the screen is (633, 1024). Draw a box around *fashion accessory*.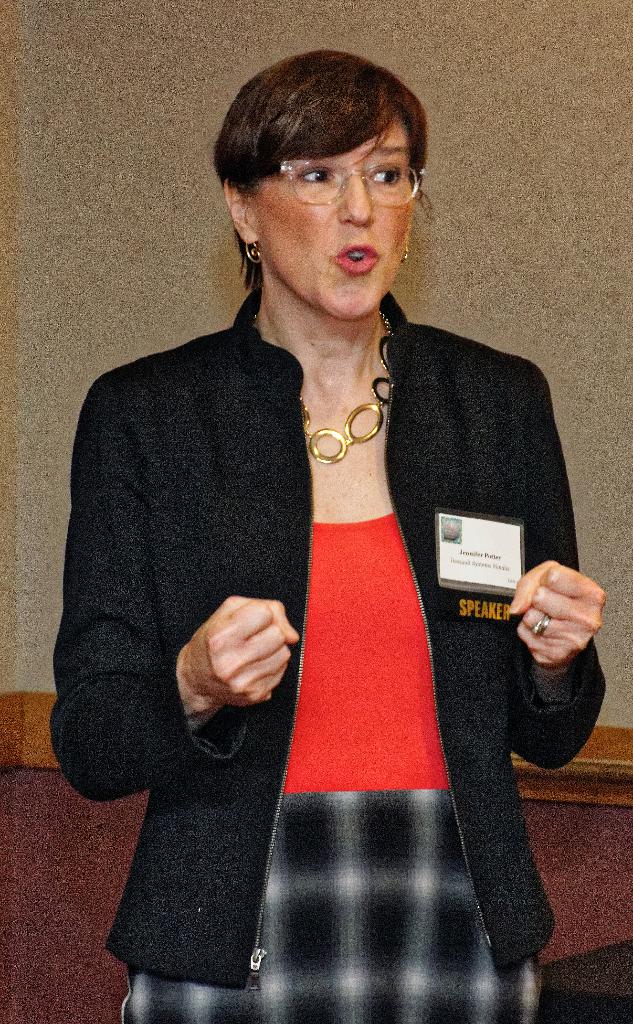
{"left": 401, "top": 239, "right": 410, "bottom": 266}.
